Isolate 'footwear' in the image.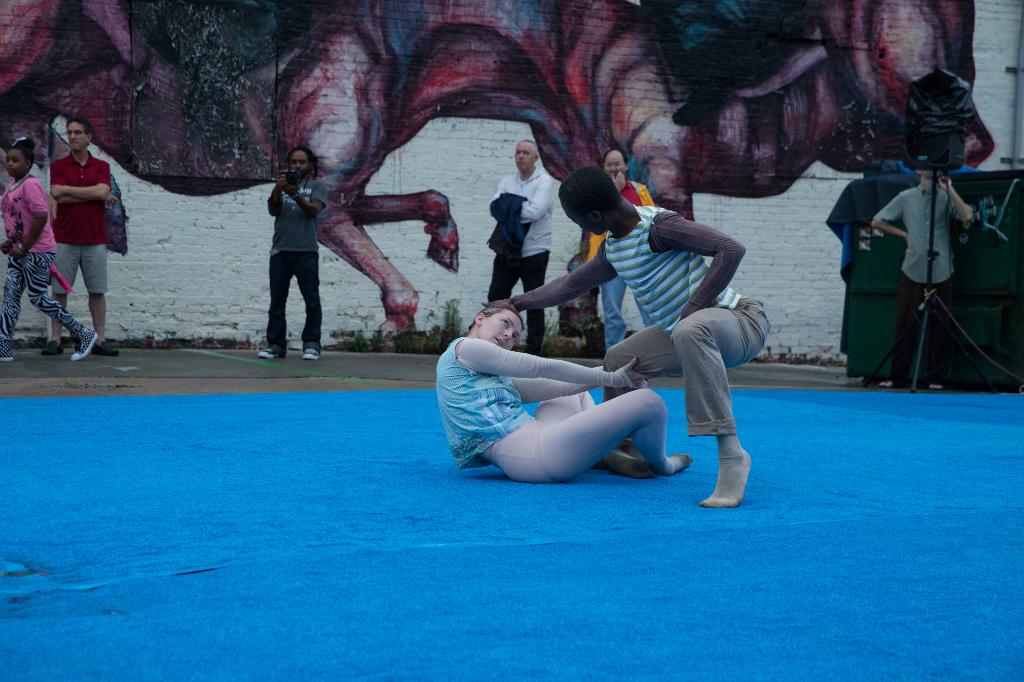
Isolated region: (0,342,17,363).
